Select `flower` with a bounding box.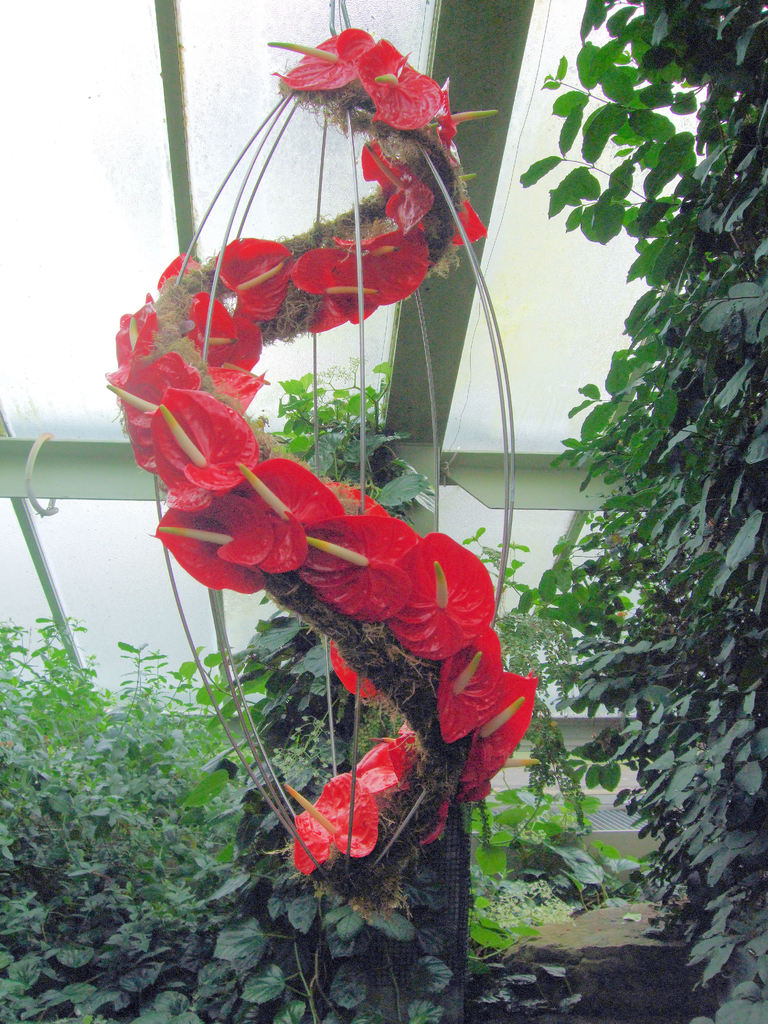
<box>284,29,453,107</box>.
